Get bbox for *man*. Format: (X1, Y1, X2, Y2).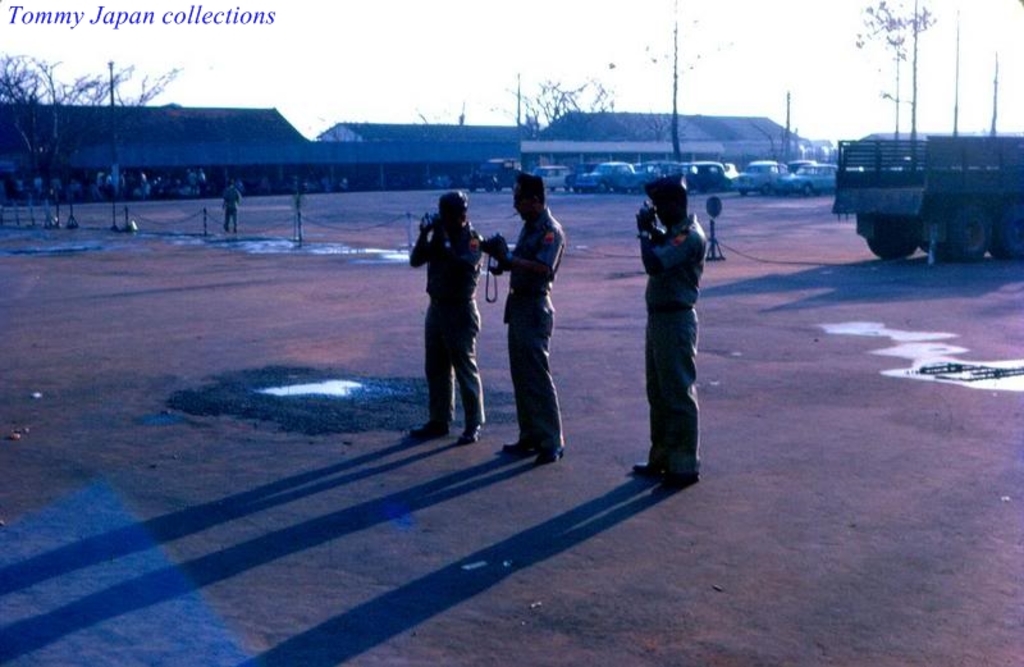
(627, 179, 708, 511).
